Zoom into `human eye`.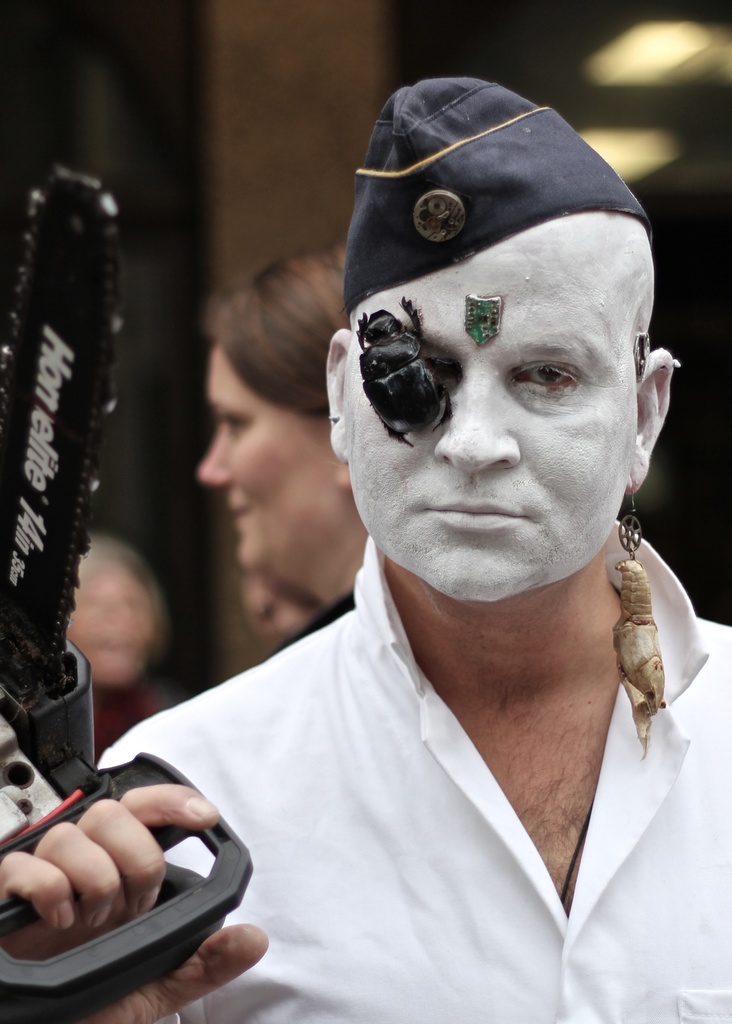
Zoom target: [222,406,252,440].
